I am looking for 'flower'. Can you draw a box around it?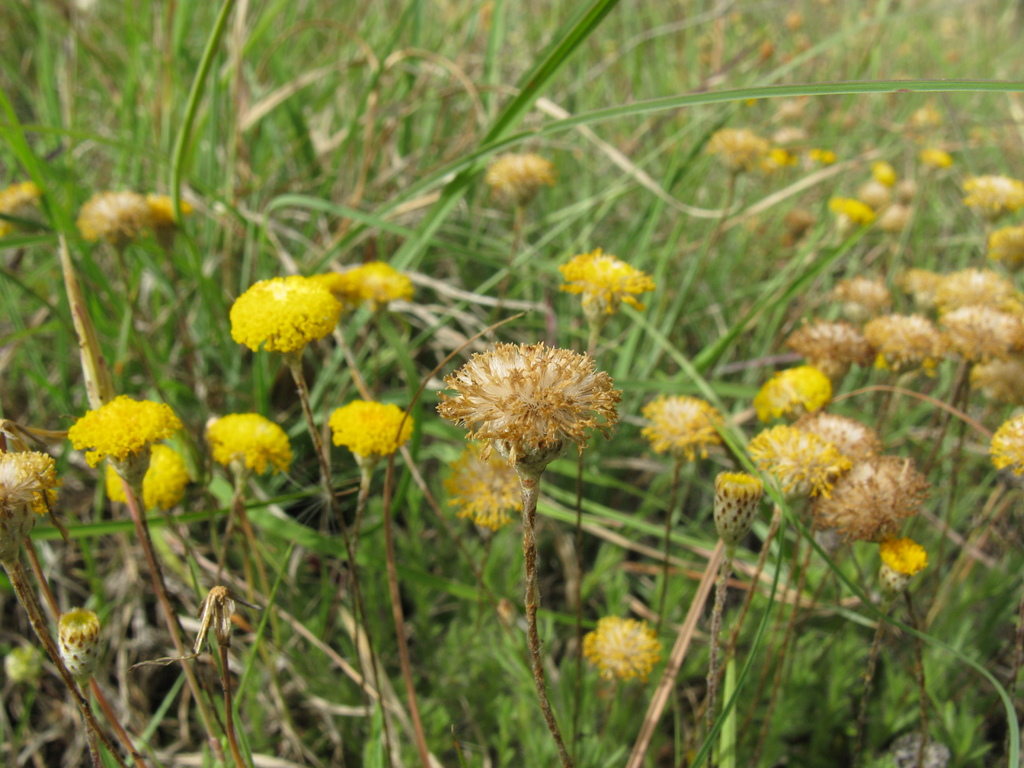
Sure, the bounding box is (x1=210, y1=410, x2=291, y2=476).
